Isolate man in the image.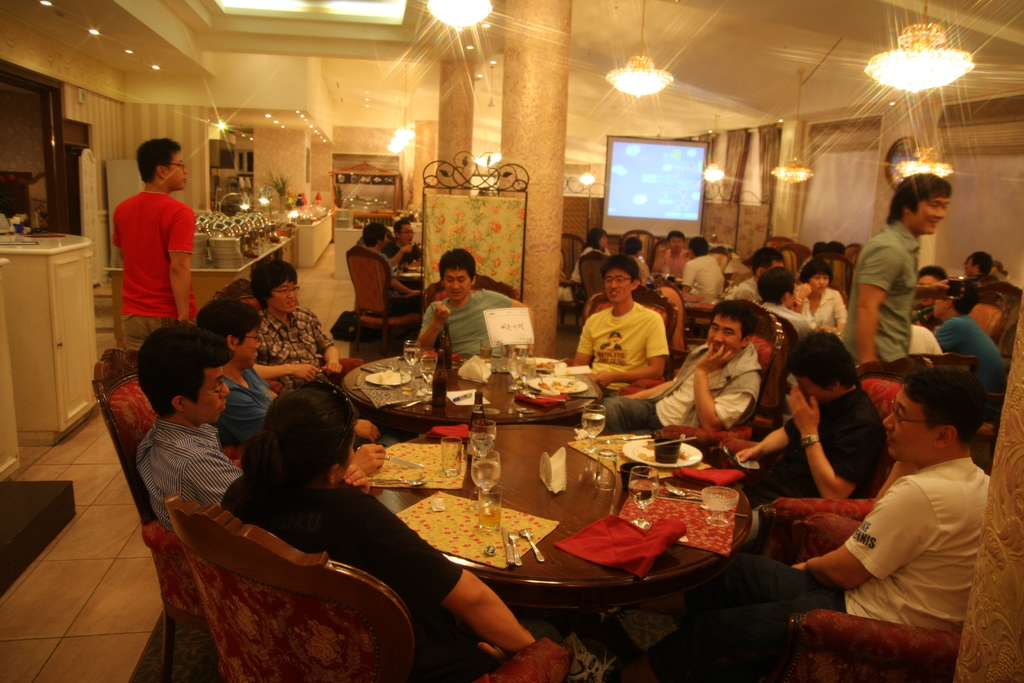
Isolated region: [left=728, top=246, right=787, bottom=302].
